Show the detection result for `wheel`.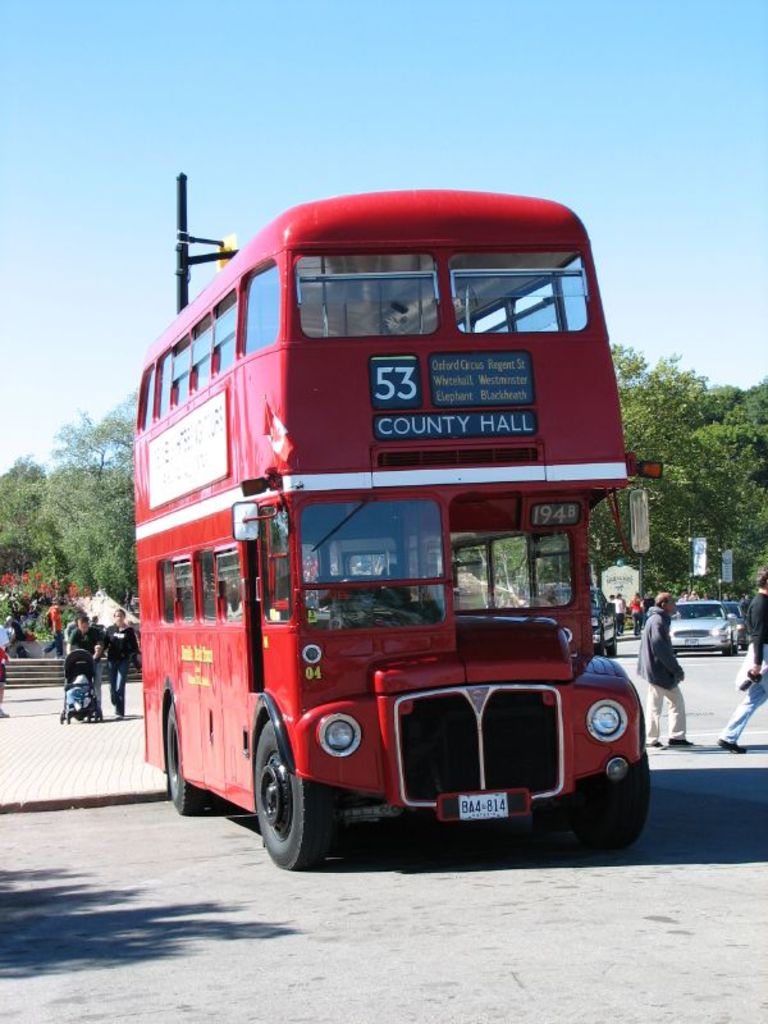
x1=735 y1=637 x2=739 y2=660.
